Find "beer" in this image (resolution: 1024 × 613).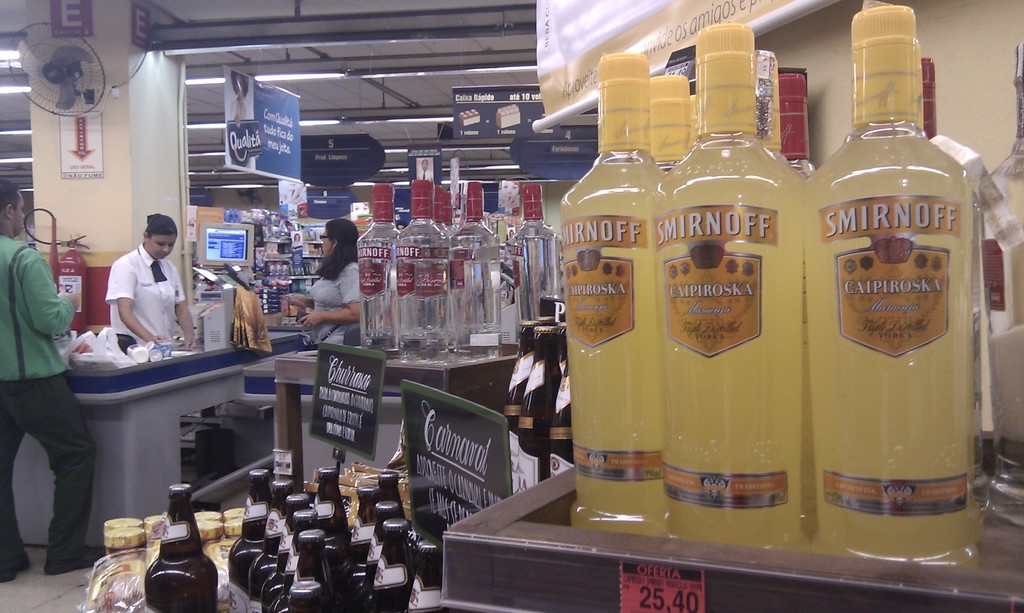
crop(394, 534, 460, 612).
